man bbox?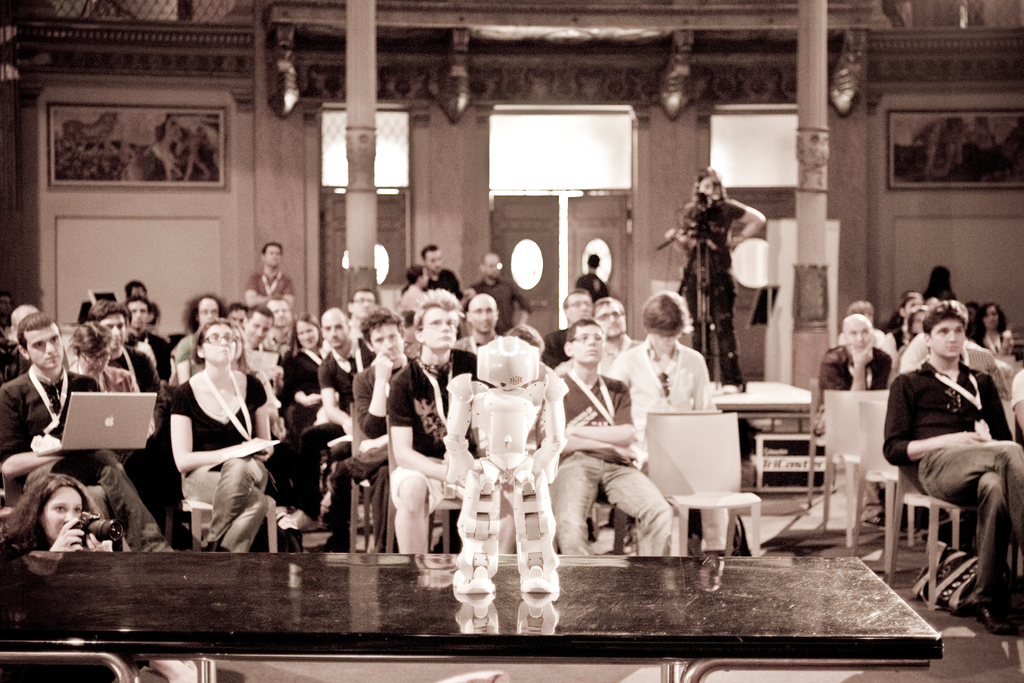
<box>387,286,493,553</box>
